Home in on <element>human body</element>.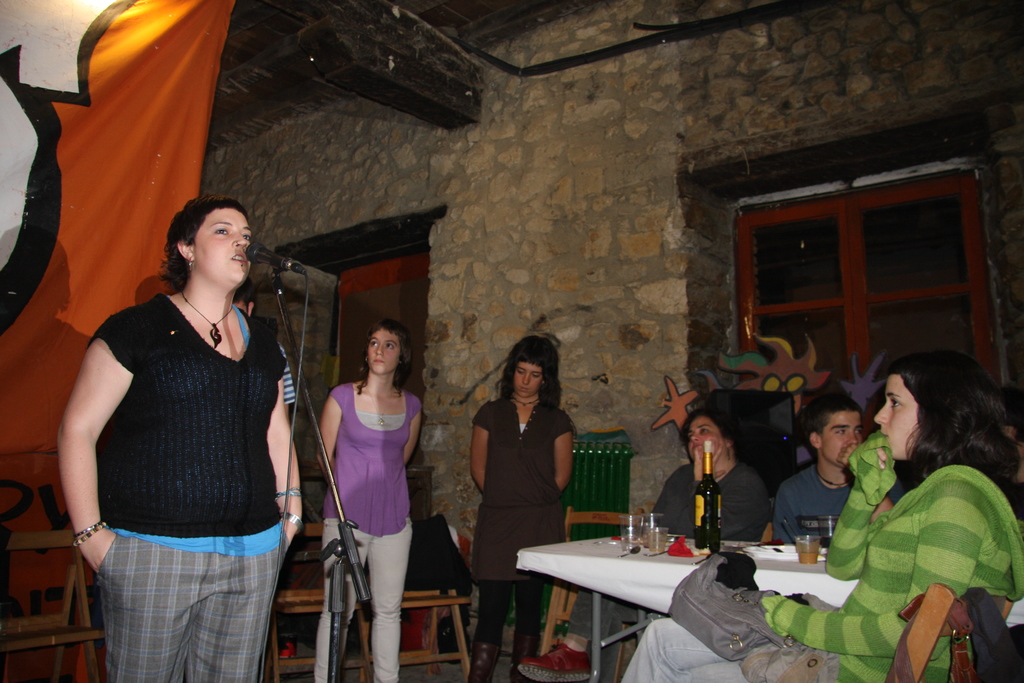
Homed in at left=771, top=392, right=900, bottom=542.
